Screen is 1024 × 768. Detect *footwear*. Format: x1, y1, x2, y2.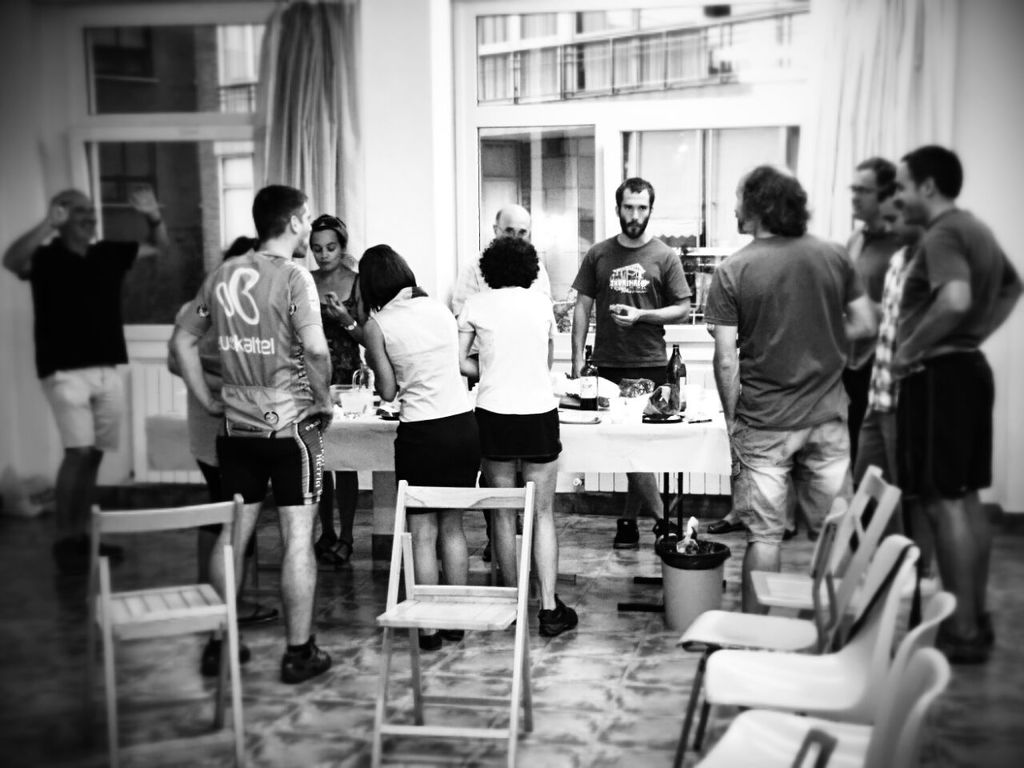
538, 598, 590, 642.
